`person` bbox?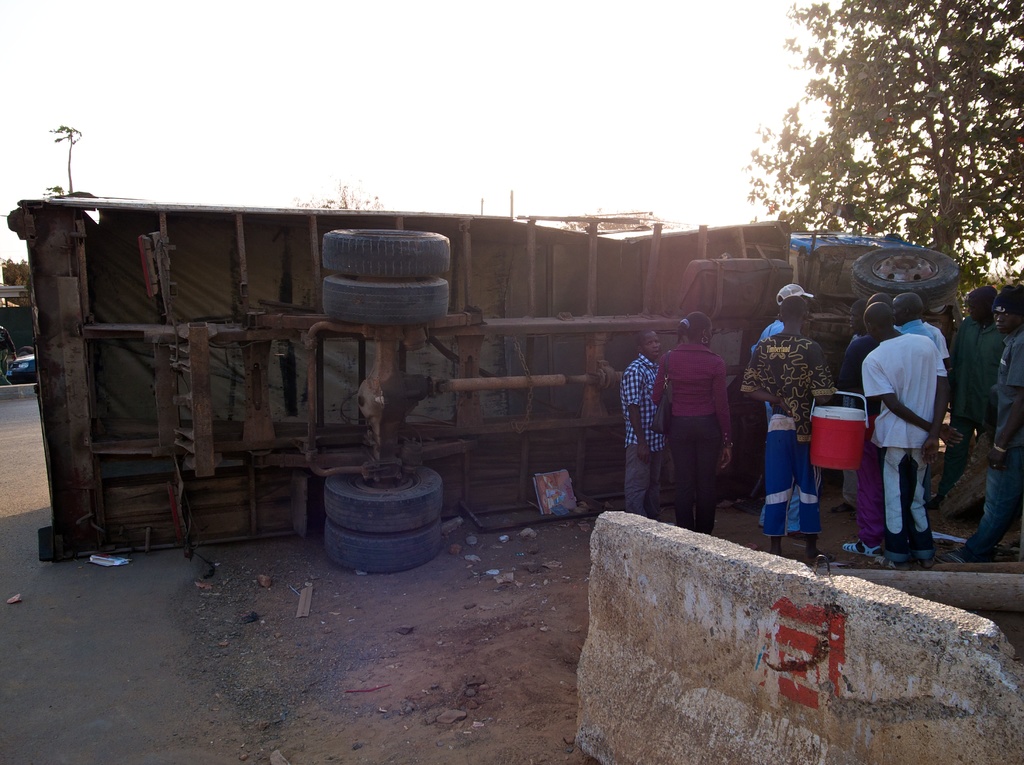
detection(893, 294, 948, 374)
